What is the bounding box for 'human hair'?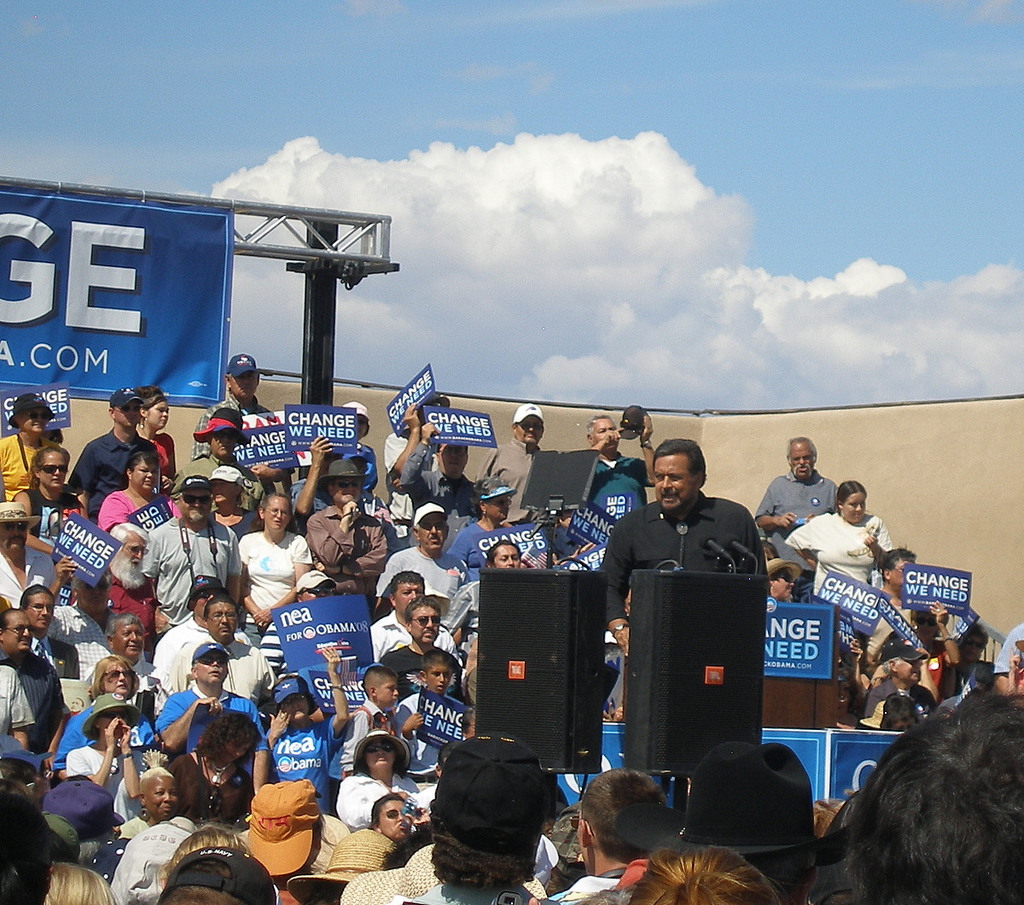
<region>565, 885, 630, 904</region>.
